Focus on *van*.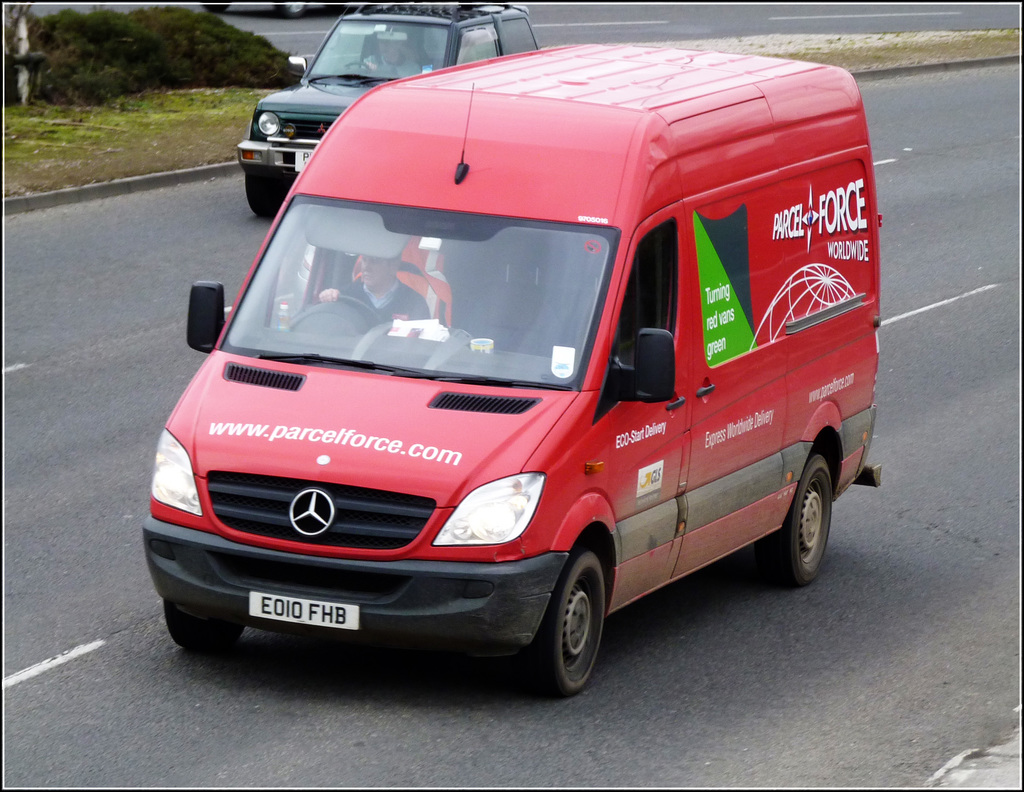
Focused at rect(137, 40, 883, 699).
